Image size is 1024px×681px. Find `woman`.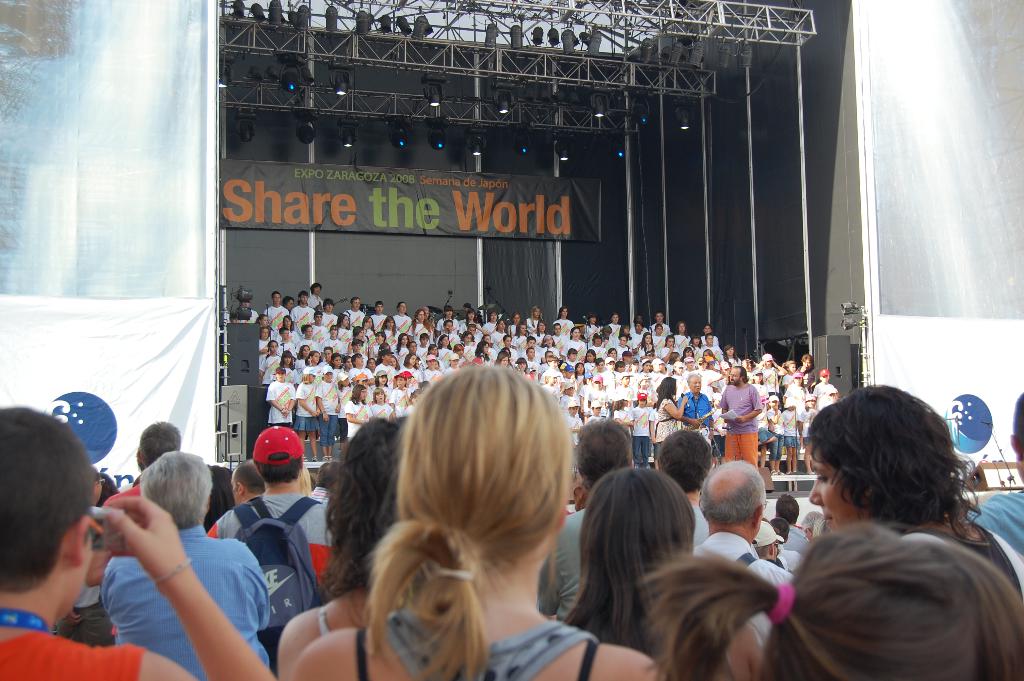
274,415,407,680.
